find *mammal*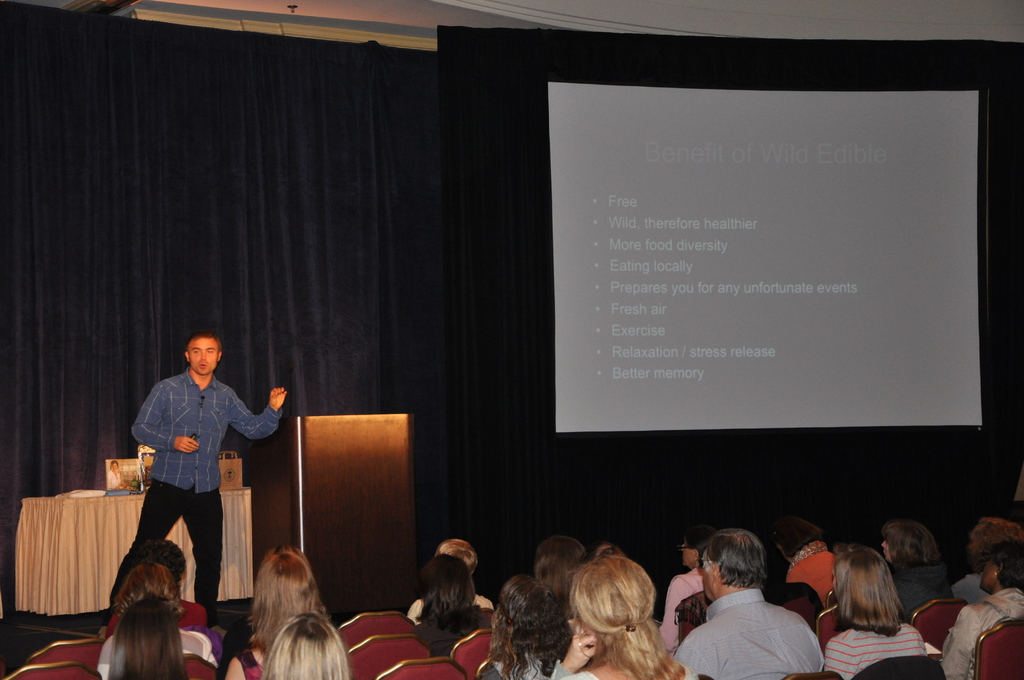
pyautogui.locateOnScreen(410, 535, 495, 624)
